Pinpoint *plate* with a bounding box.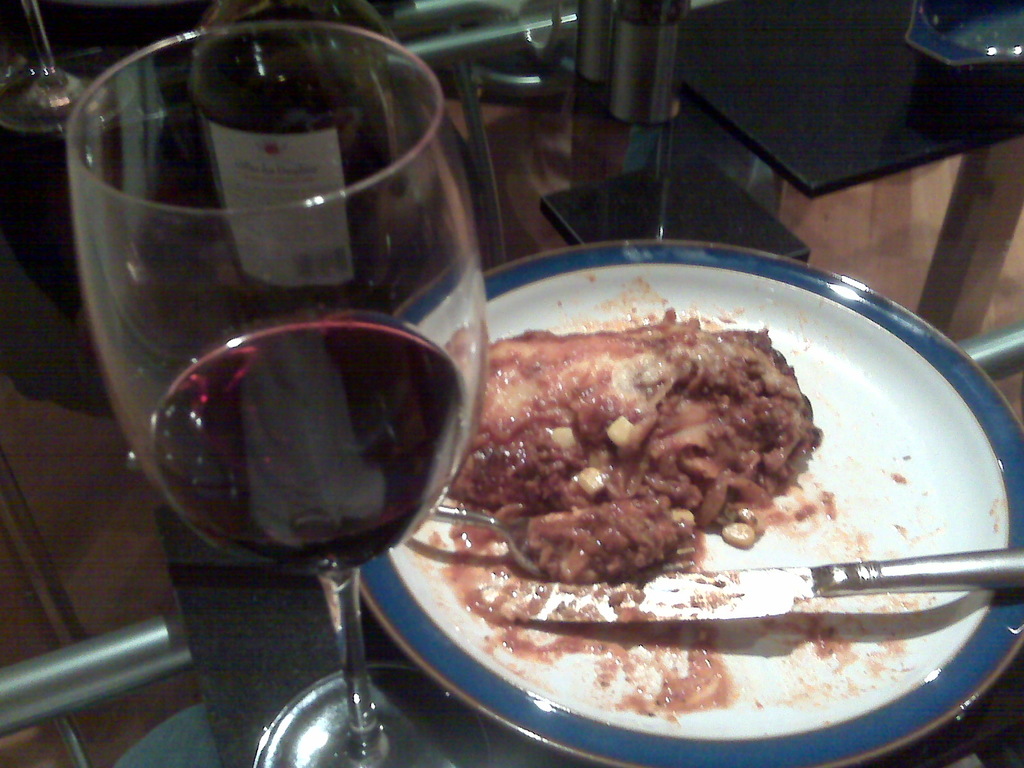
box=[355, 241, 1023, 767].
